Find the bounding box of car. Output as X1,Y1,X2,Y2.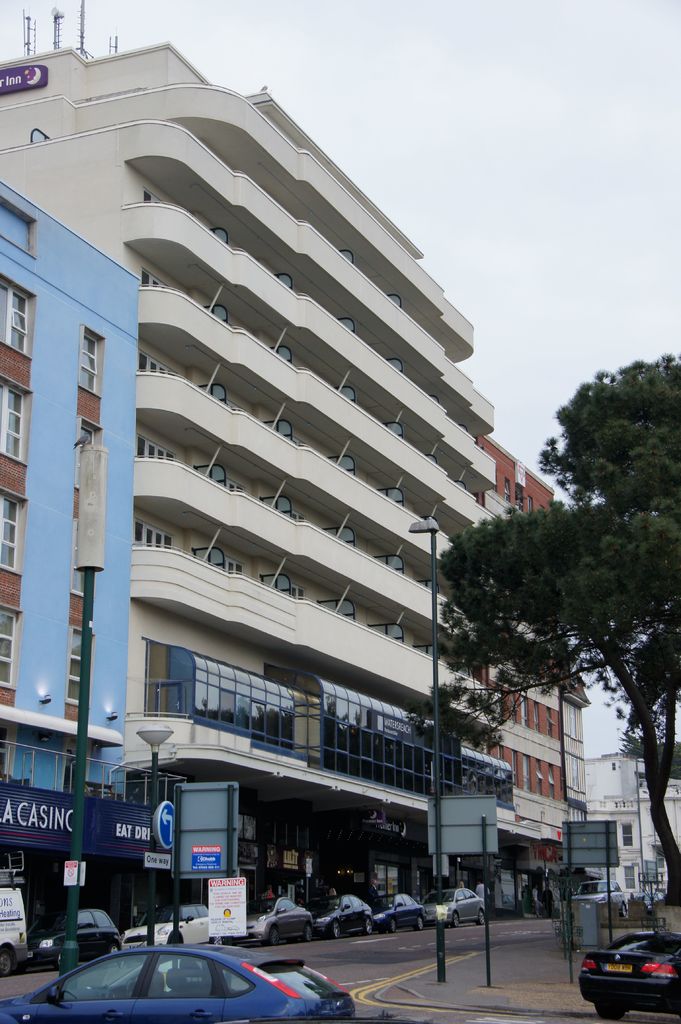
0,943,365,1020.
